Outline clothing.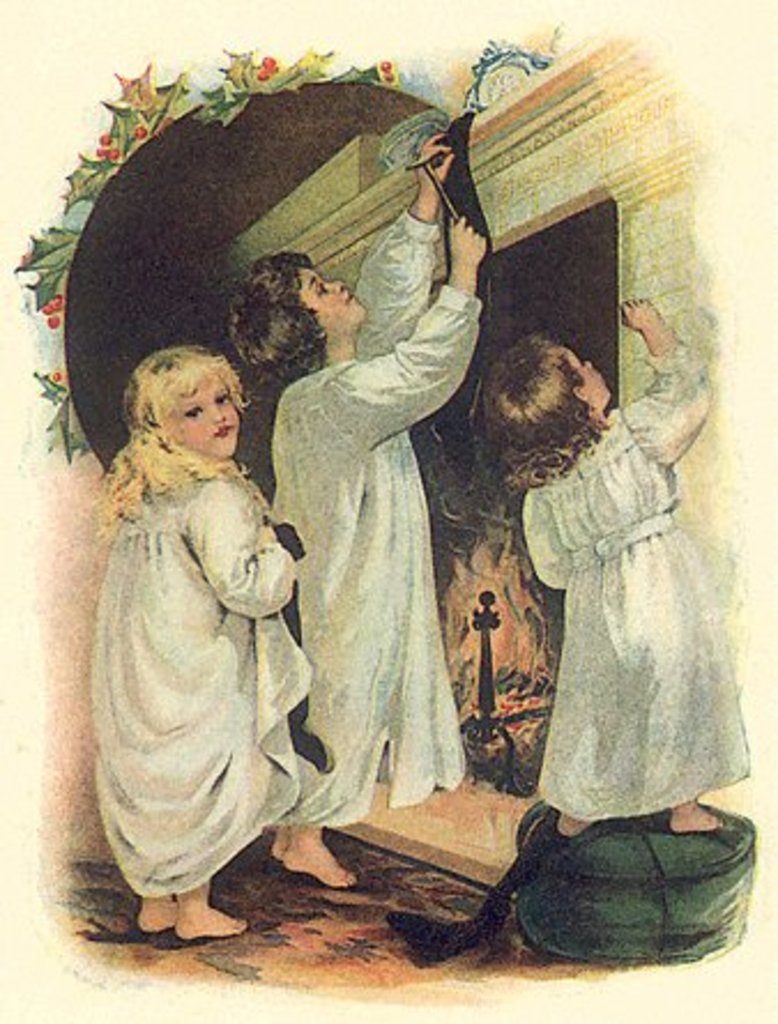
Outline: 92/453/322/907.
